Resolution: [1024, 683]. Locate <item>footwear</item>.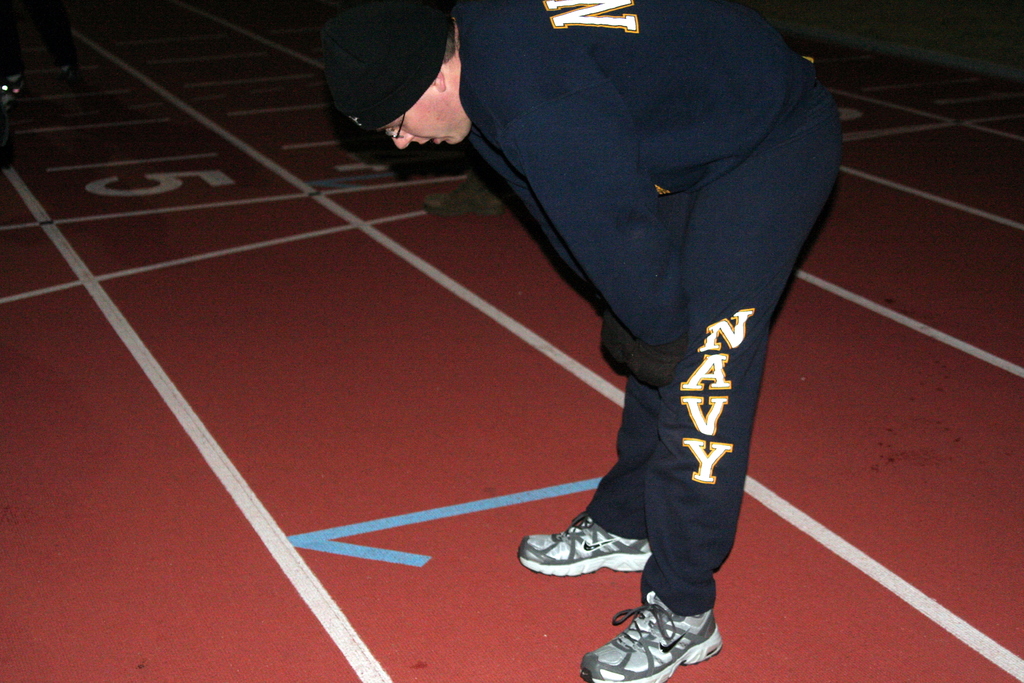
<region>538, 525, 649, 598</region>.
